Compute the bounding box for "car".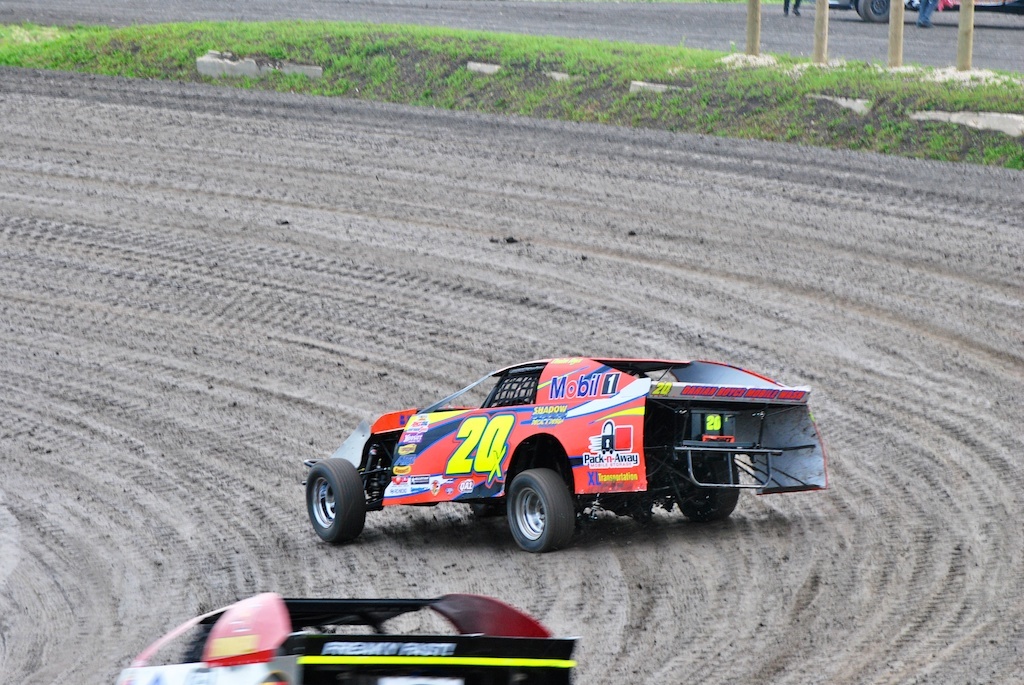
301/348/832/557.
